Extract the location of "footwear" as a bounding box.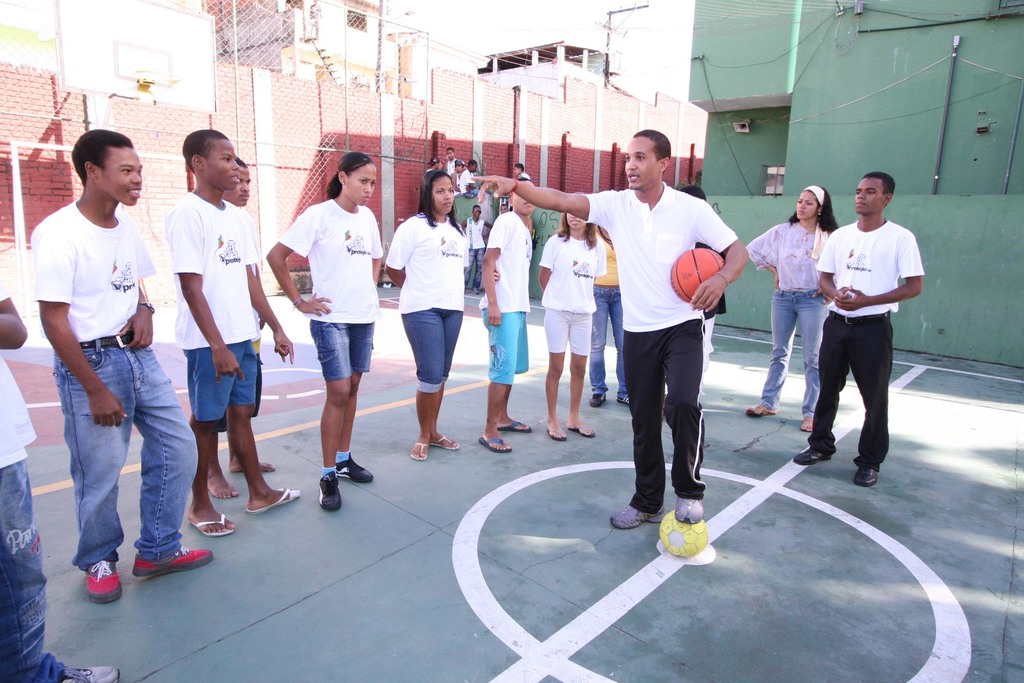
746,403,776,415.
